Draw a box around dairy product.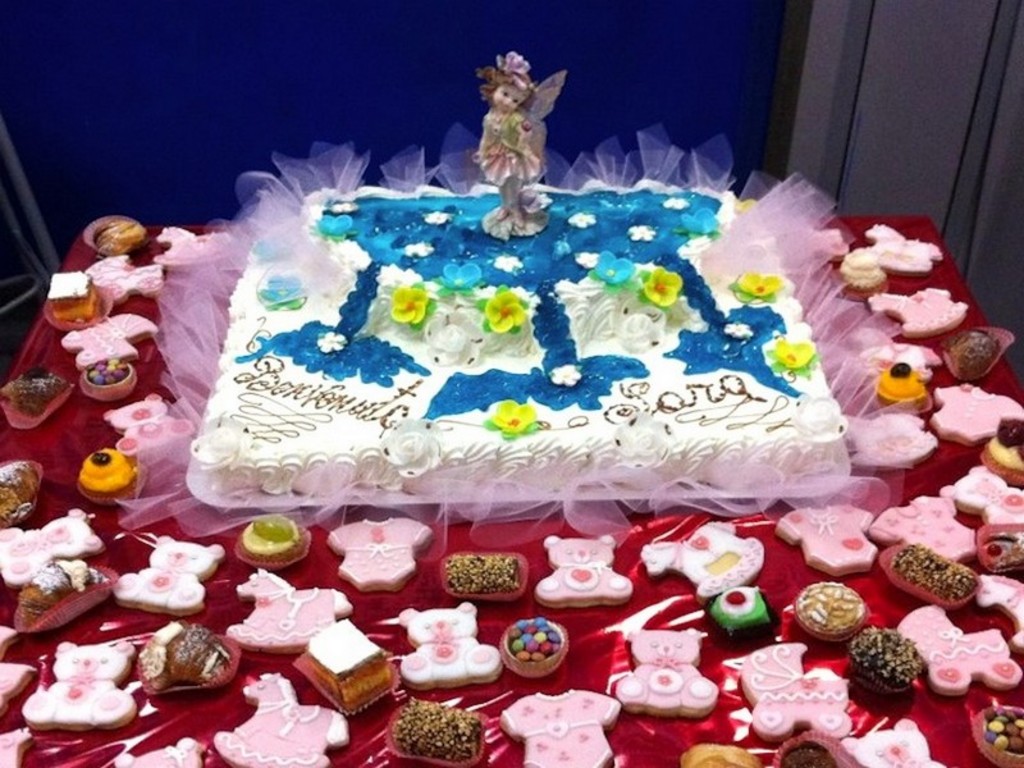
(643,521,753,589).
